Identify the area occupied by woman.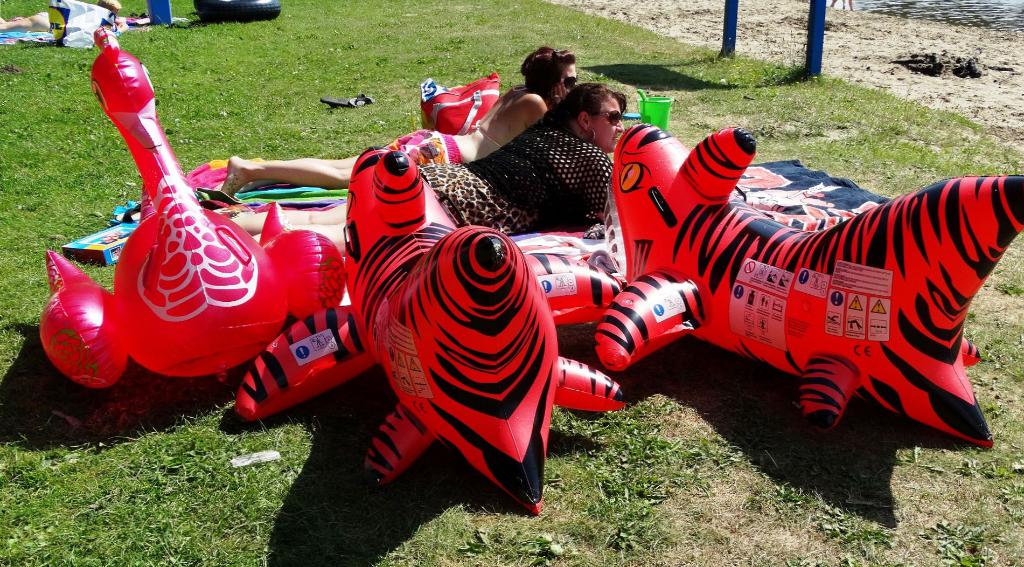
Area: <bbox>218, 43, 579, 195</bbox>.
